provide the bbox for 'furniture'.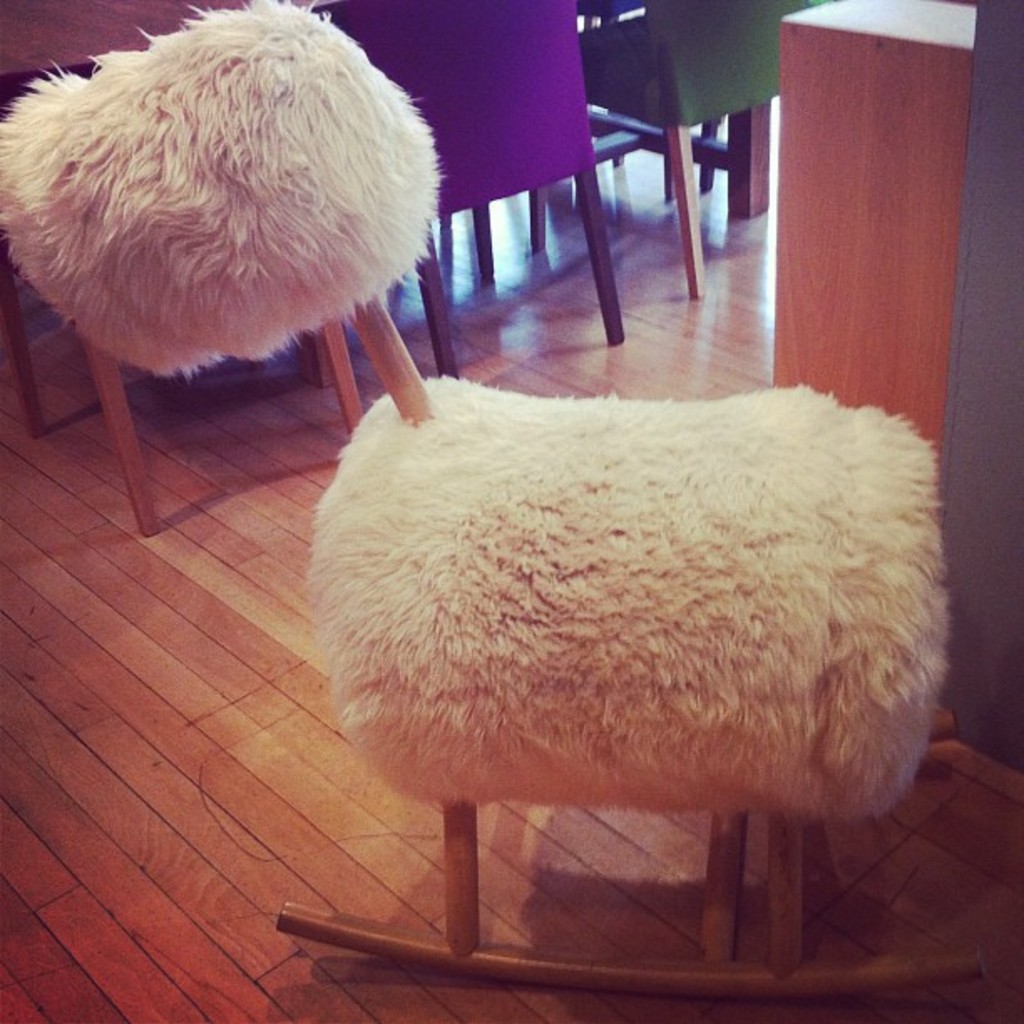
308 0 627 385.
